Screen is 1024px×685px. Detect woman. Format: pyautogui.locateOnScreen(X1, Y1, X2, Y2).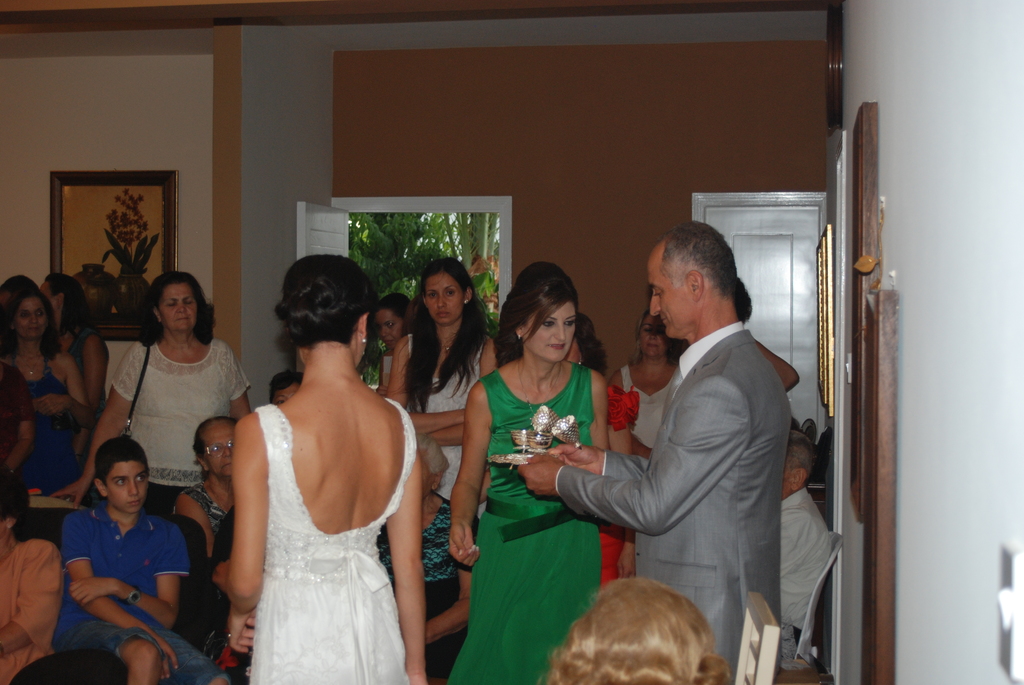
pyautogui.locateOnScreen(369, 432, 476, 684).
